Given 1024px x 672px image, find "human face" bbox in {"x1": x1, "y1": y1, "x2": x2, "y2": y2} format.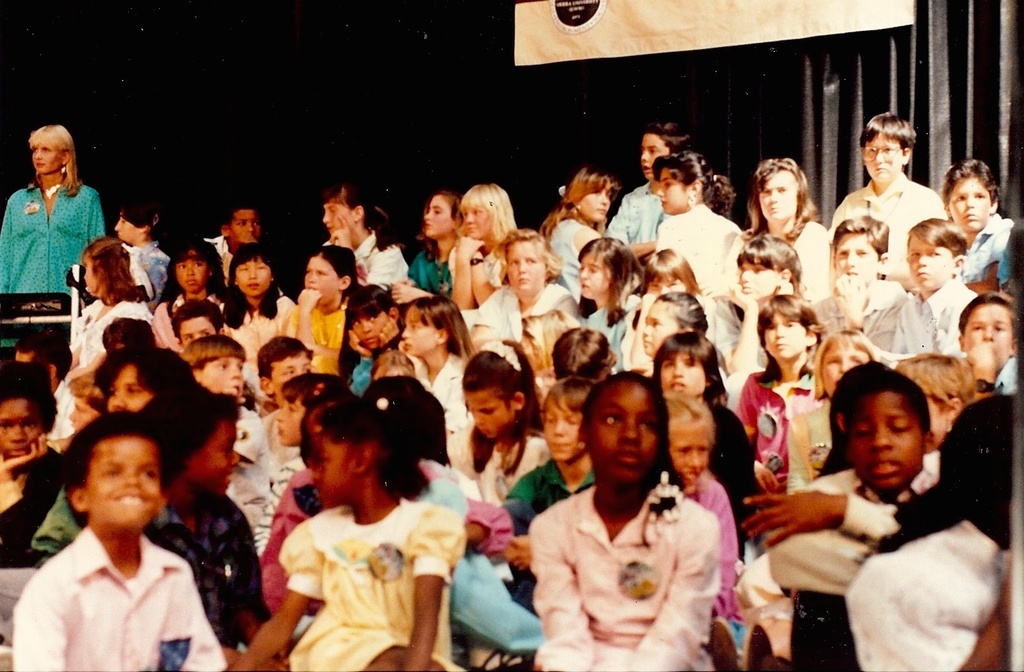
{"x1": 349, "y1": 310, "x2": 387, "y2": 349}.
